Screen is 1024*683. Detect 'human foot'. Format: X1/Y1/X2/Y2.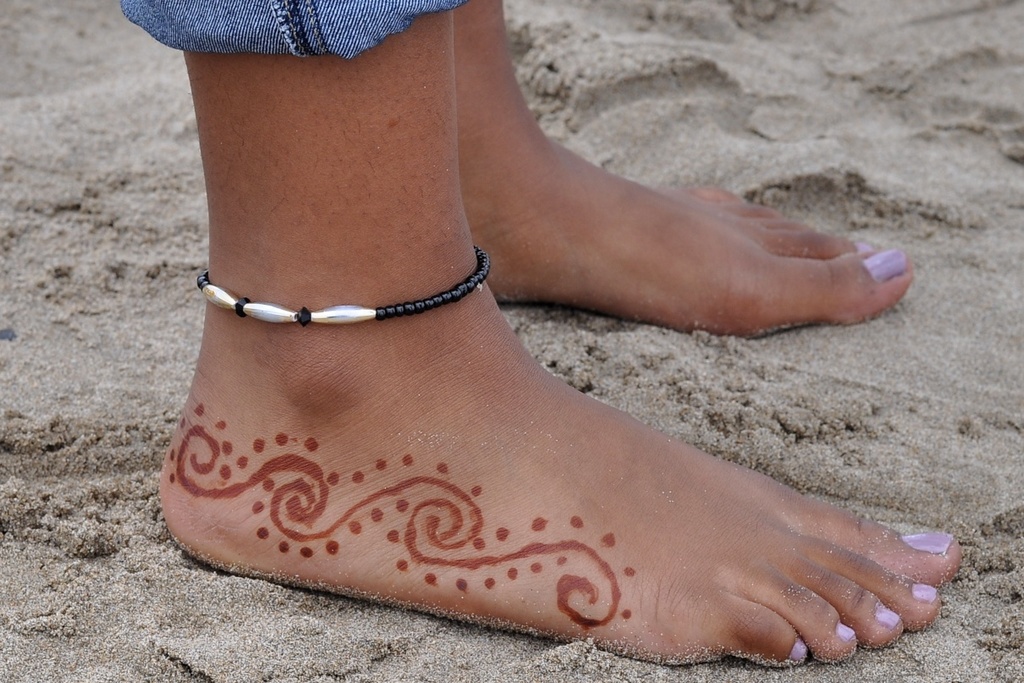
146/238/979/669.
